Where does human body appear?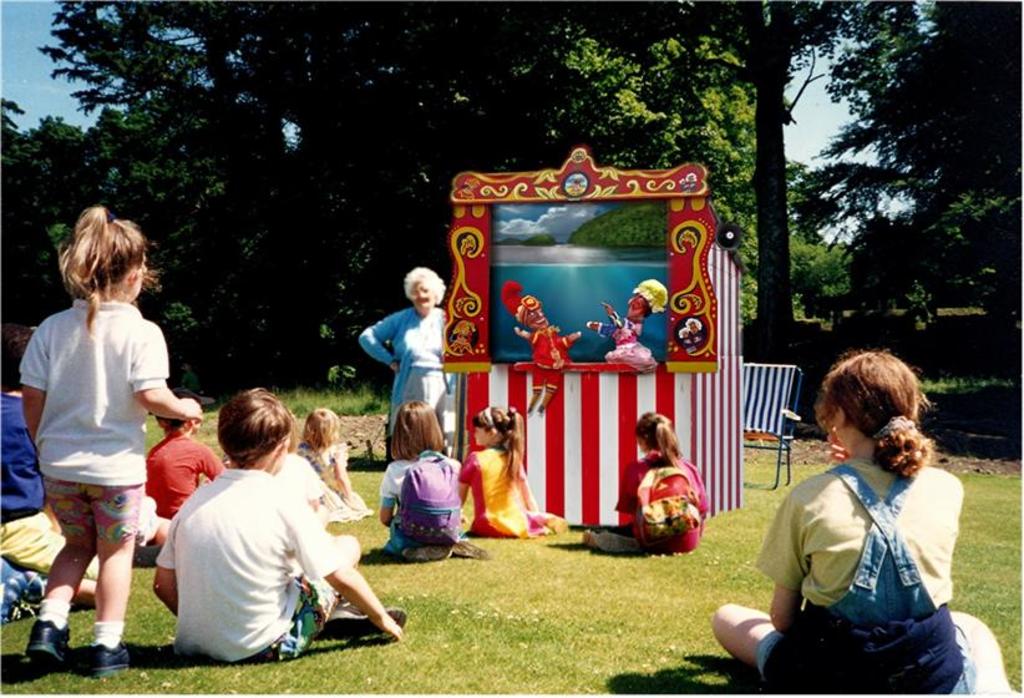
Appears at [22, 226, 191, 648].
